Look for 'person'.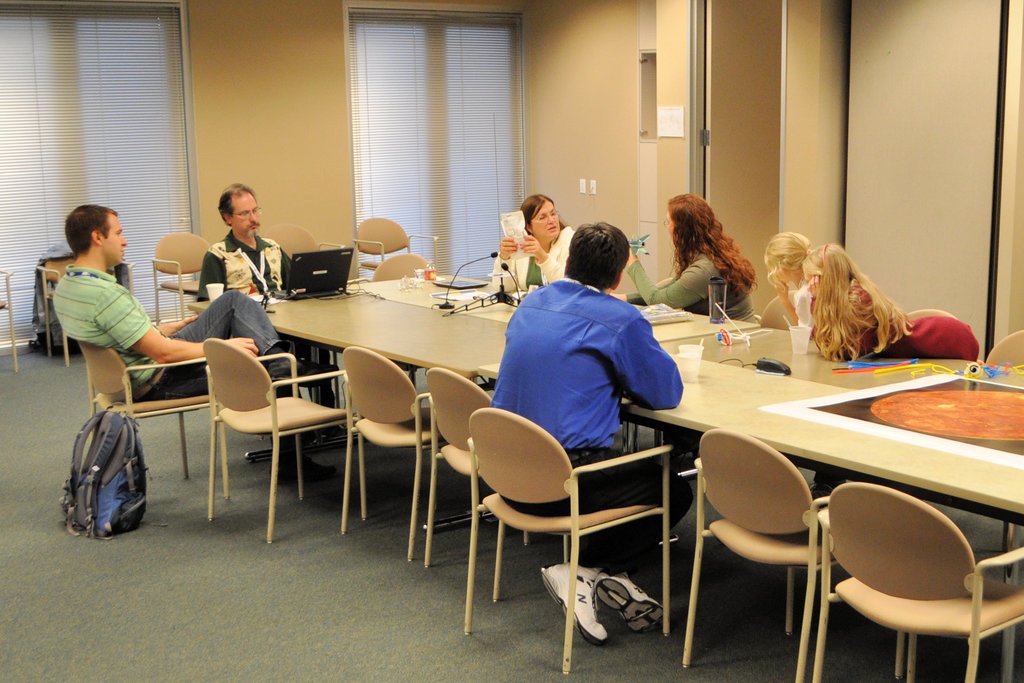
Found: 487/222/685/637.
